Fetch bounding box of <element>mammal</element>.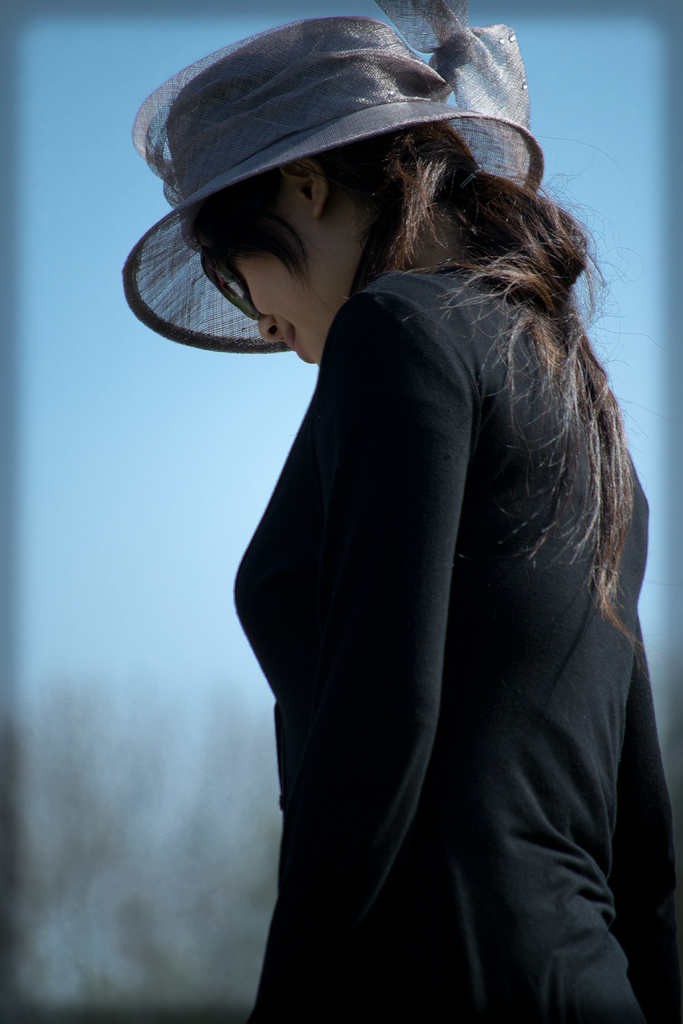
Bbox: bbox=(127, 0, 682, 989).
